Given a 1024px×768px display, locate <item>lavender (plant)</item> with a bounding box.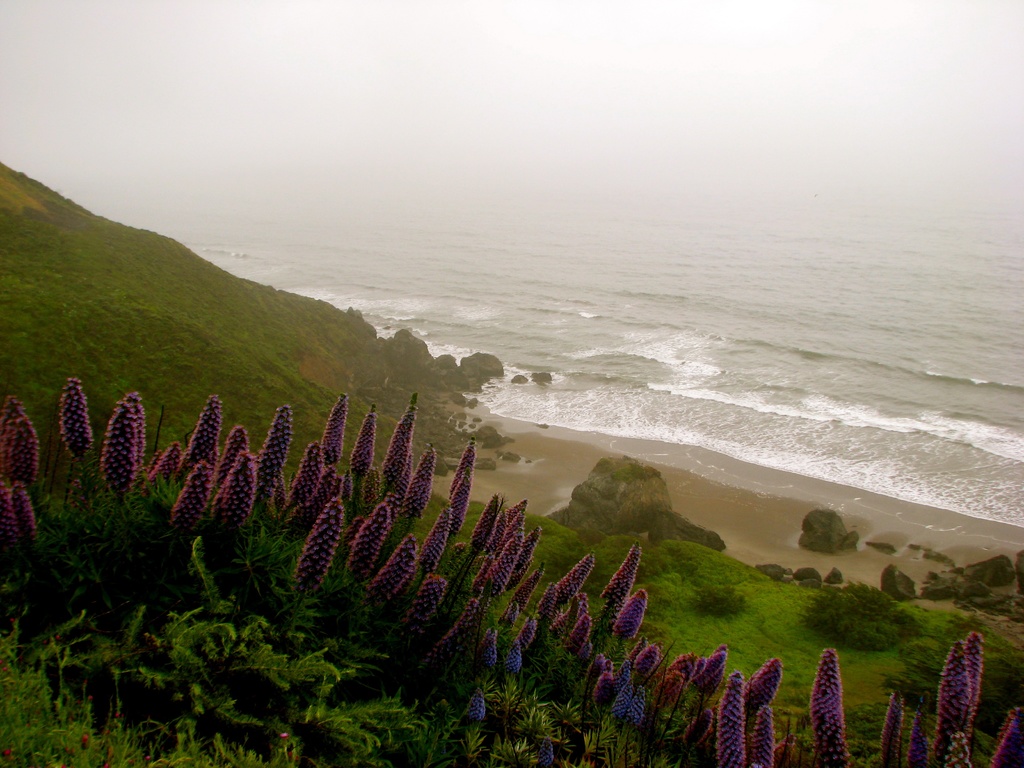
Located: 177, 463, 212, 529.
